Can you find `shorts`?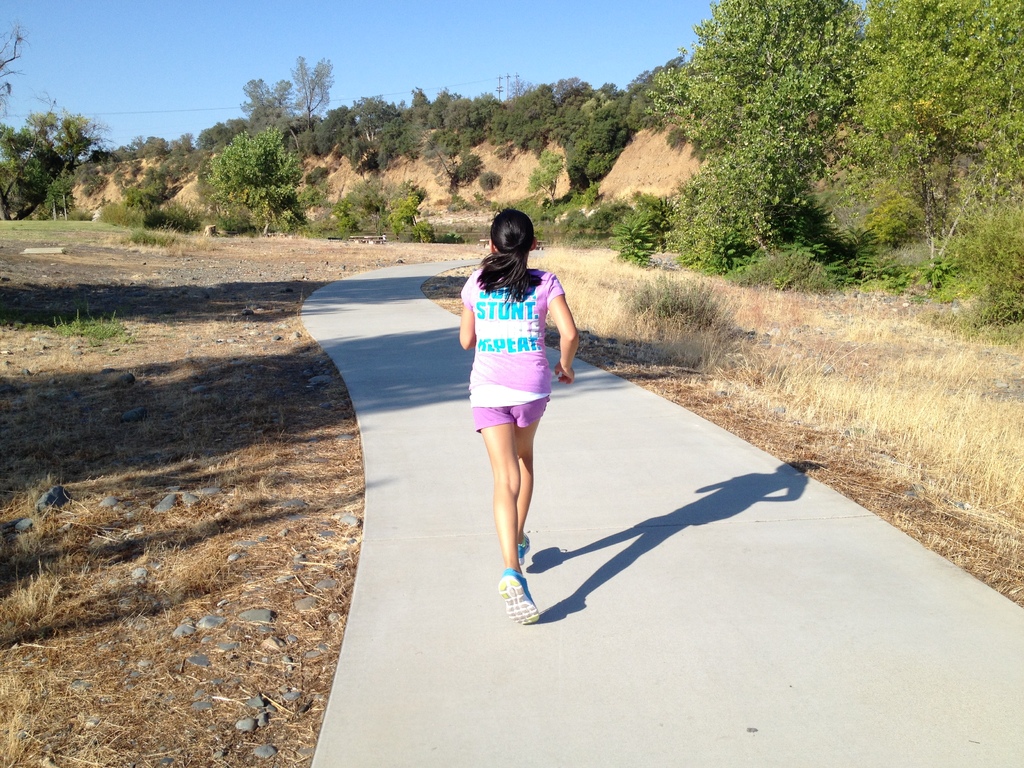
Yes, bounding box: bbox(452, 371, 560, 433).
